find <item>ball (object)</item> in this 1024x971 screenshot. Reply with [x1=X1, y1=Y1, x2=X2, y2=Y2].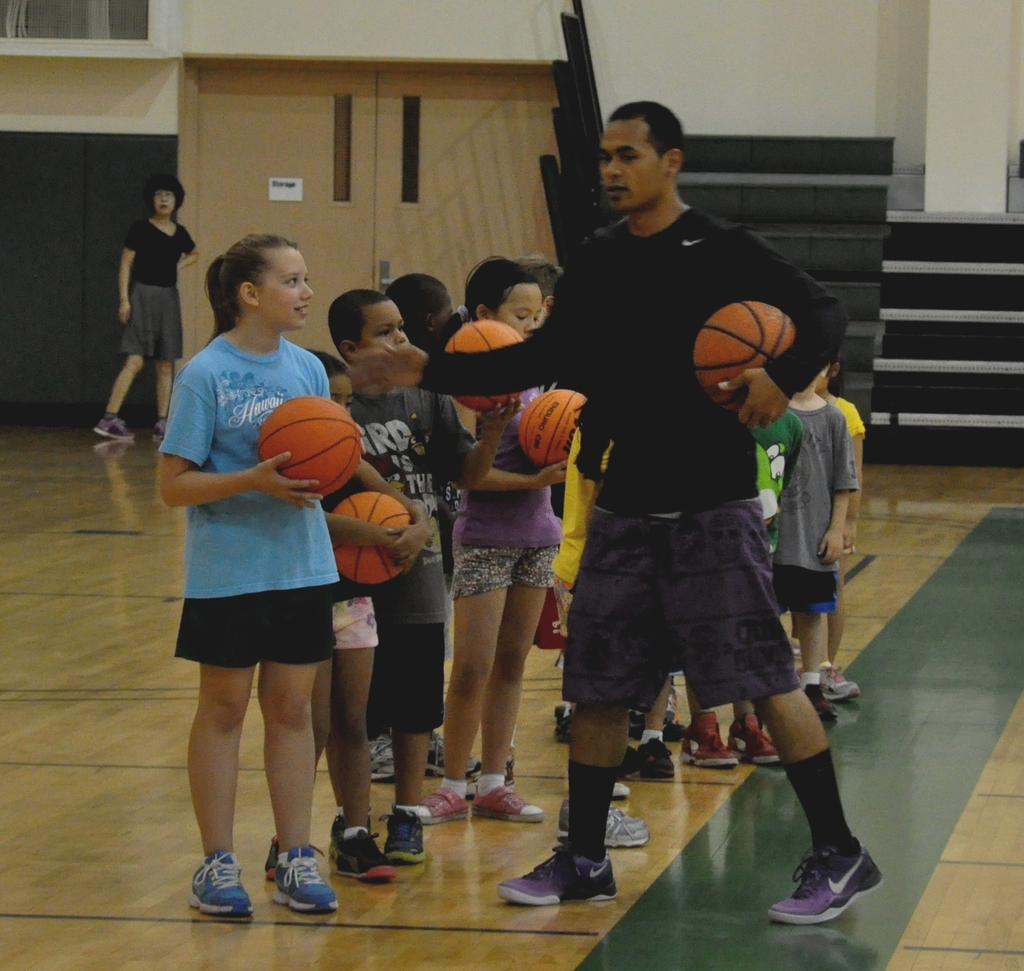
[x1=514, y1=389, x2=585, y2=465].
